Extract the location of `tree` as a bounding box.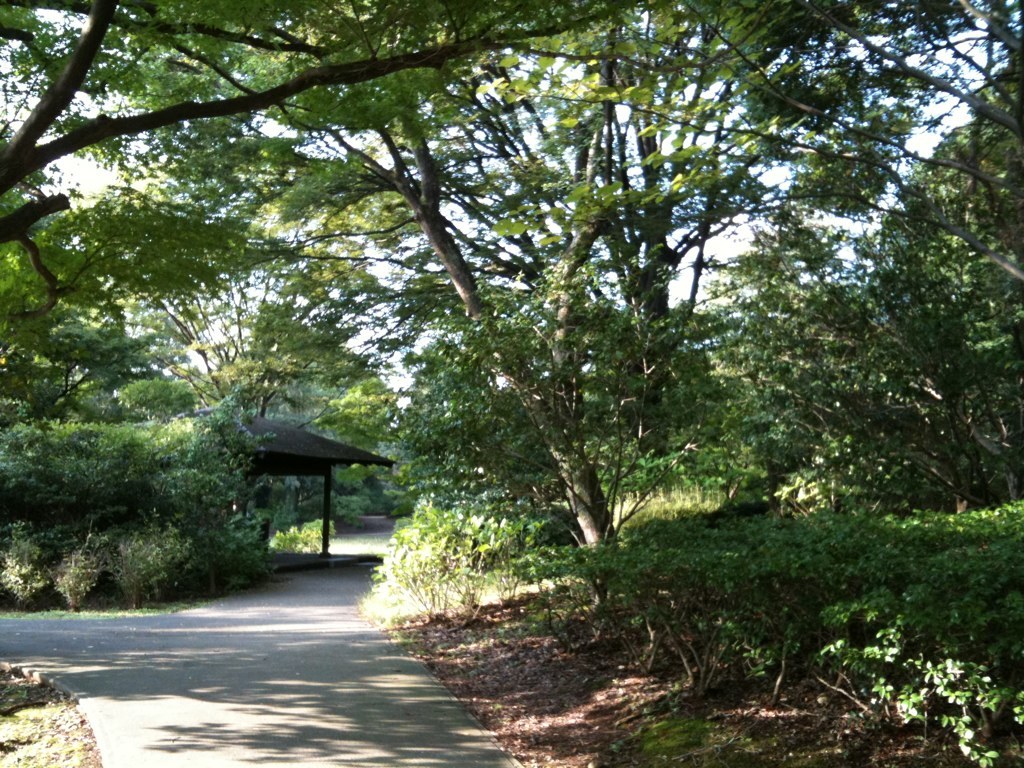
{"x1": 0, "y1": 0, "x2": 639, "y2": 315}.
